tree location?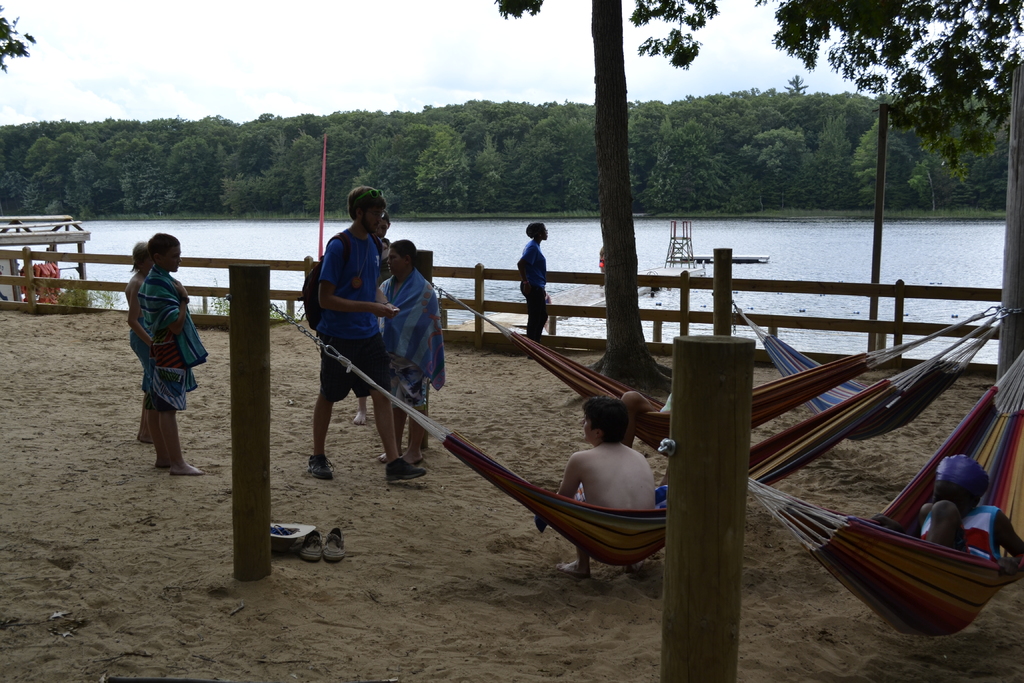
[805,83,872,211]
